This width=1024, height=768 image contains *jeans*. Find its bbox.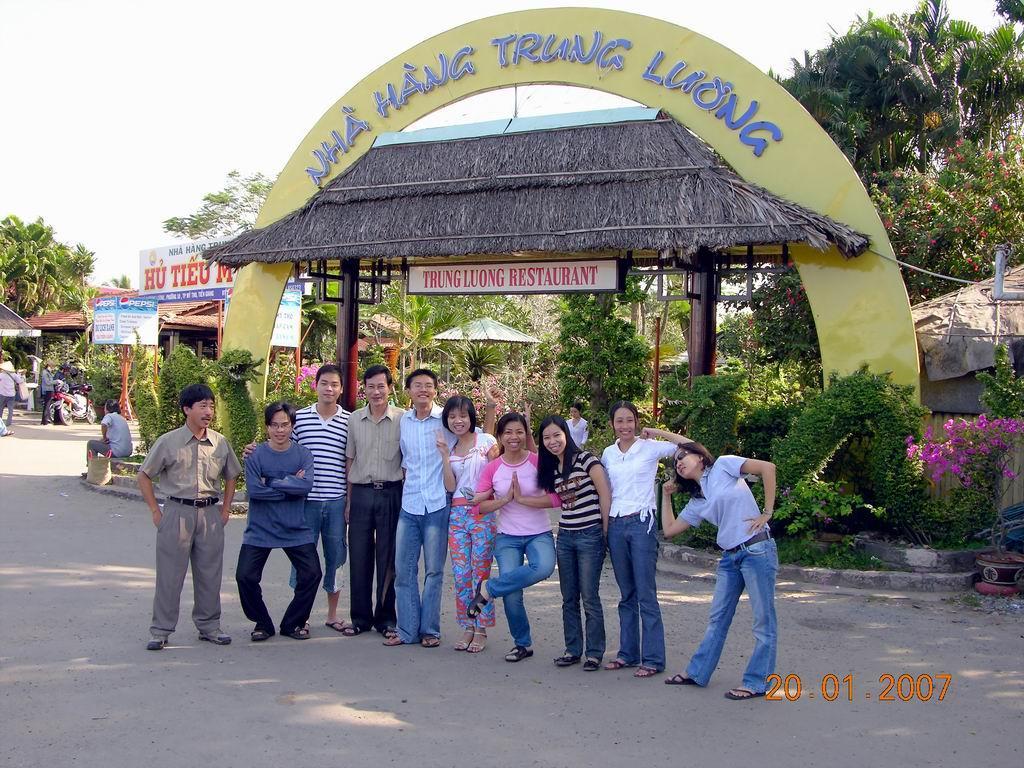
bbox=(394, 504, 451, 640).
